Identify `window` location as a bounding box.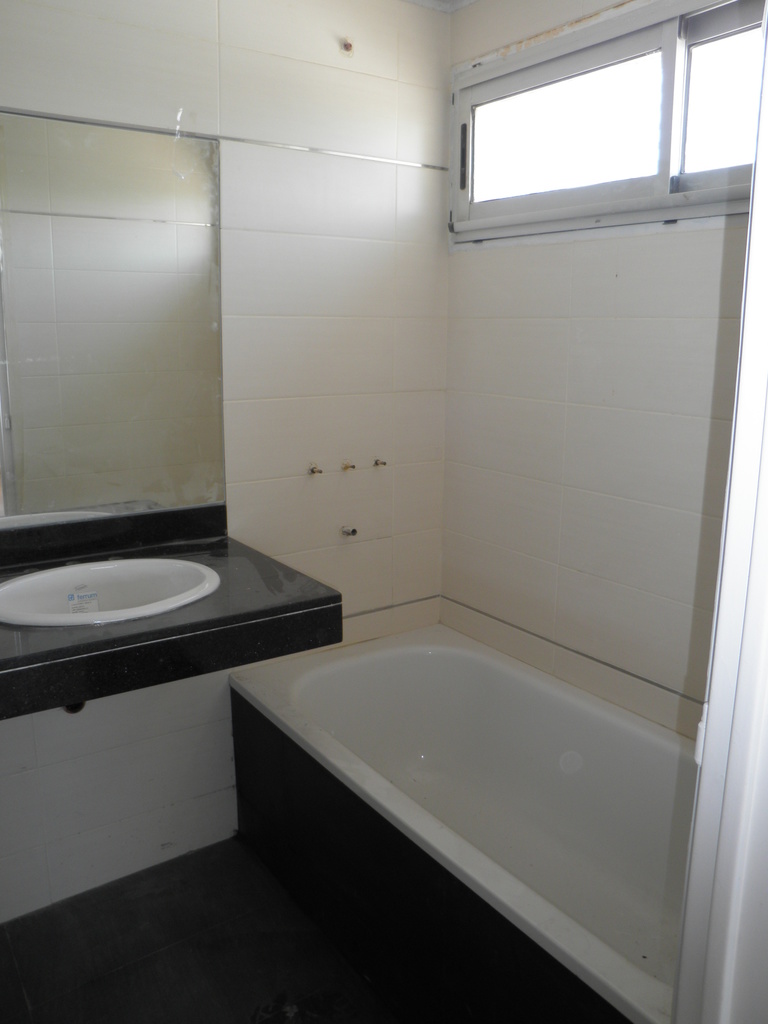
detection(461, 7, 725, 214).
